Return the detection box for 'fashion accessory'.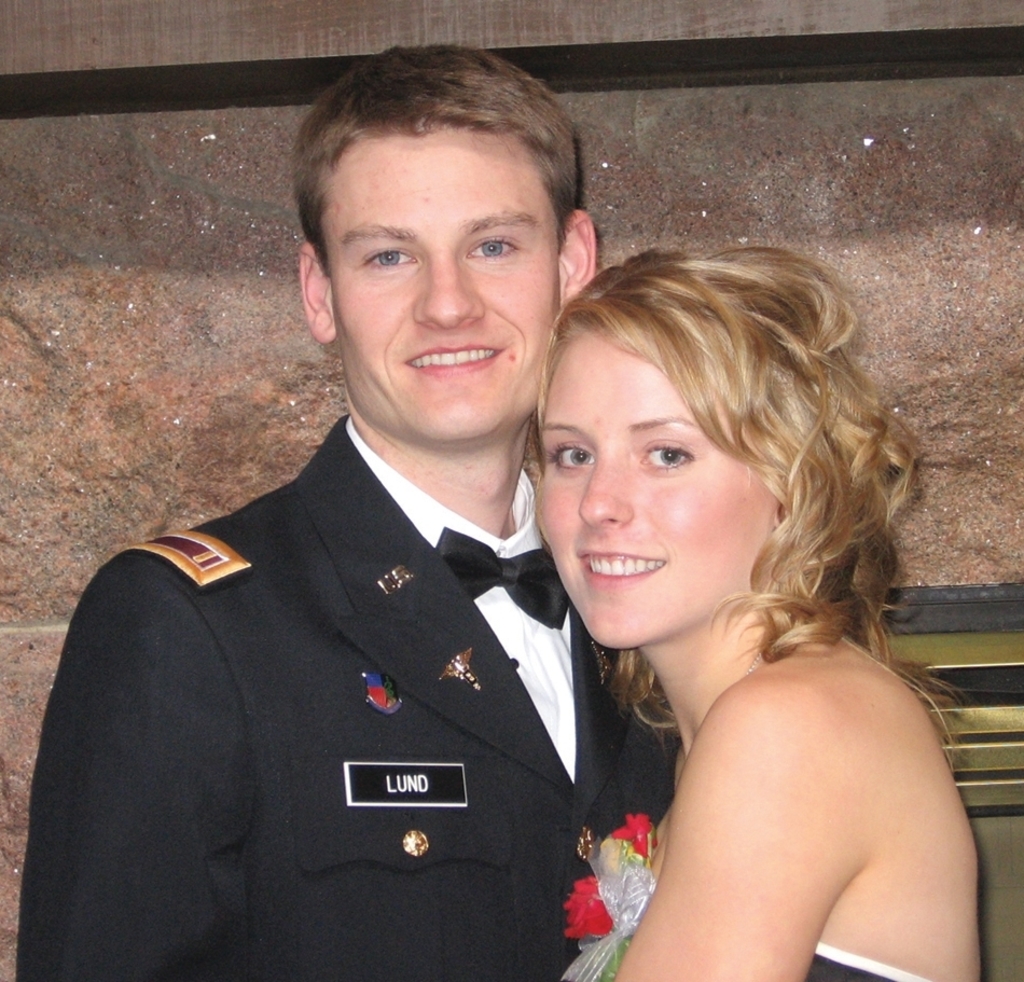
x1=430 y1=525 x2=572 y2=644.
